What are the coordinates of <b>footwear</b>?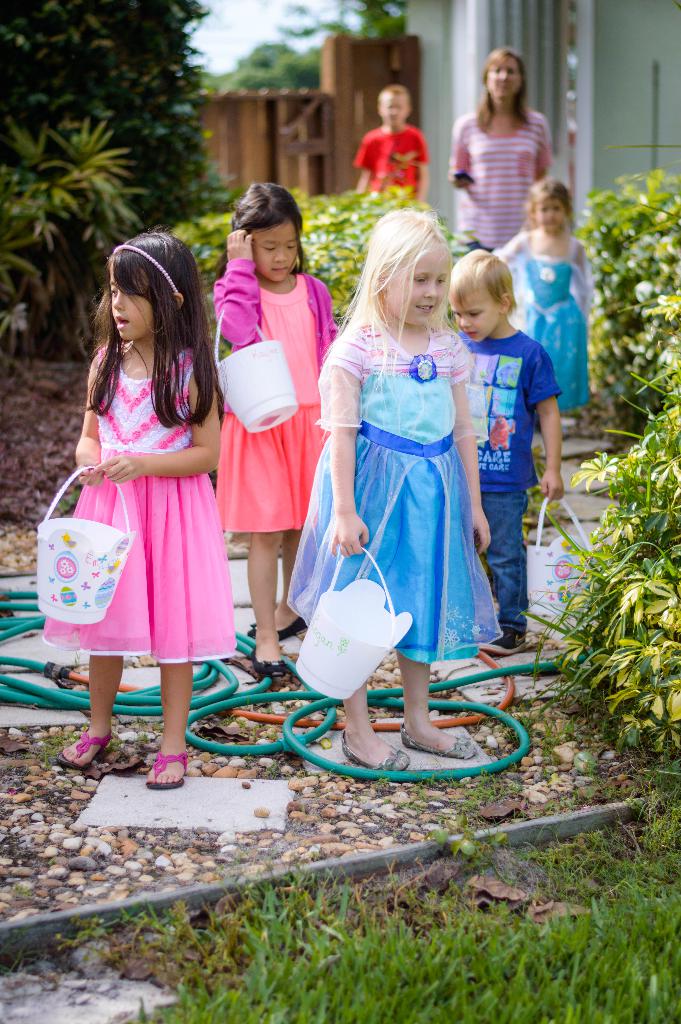
<region>402, 734, 477, 758</region>.
